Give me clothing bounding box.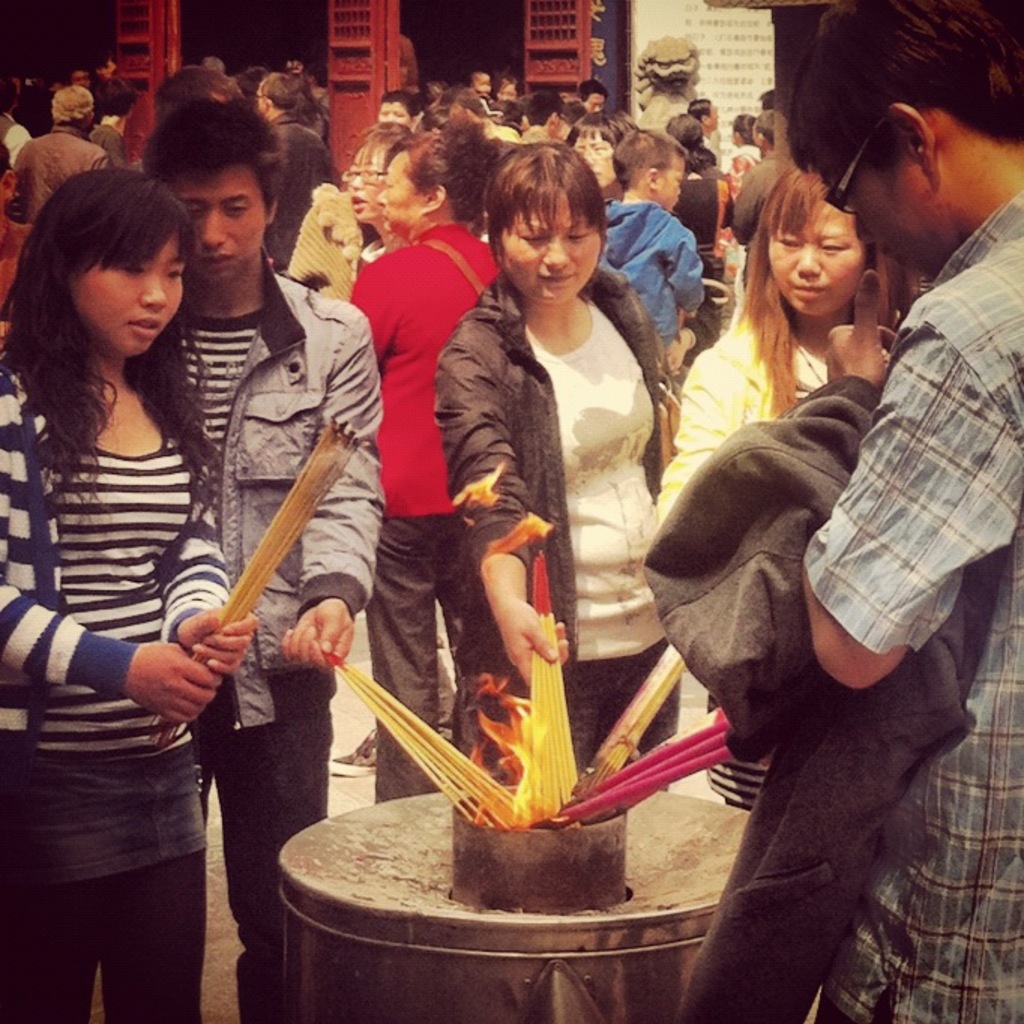
<bbox>674, 180, 713, 243</bbox>.
